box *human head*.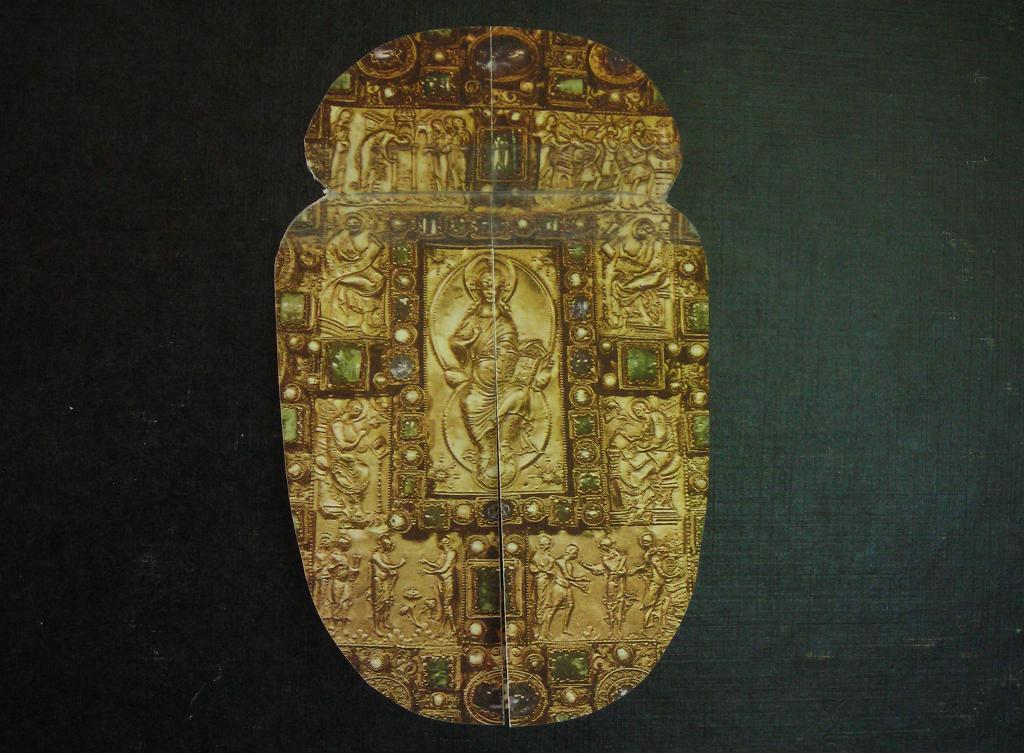
<region>538, 536, 552, 552</region>.
